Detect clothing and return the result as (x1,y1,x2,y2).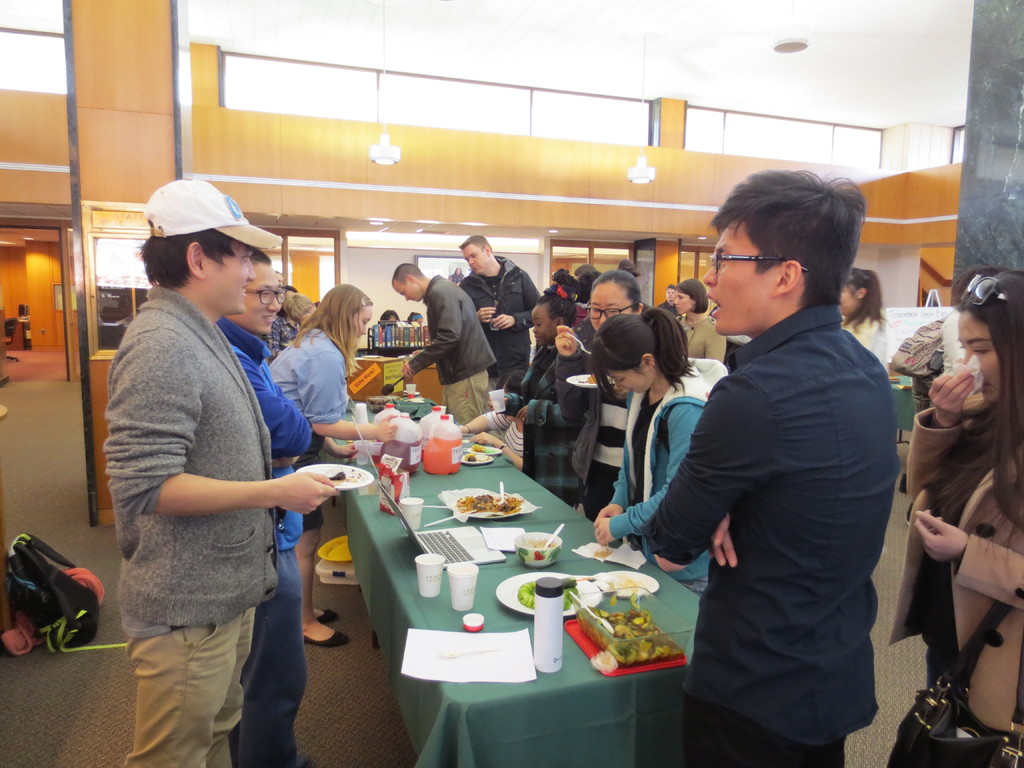
(243,317,359,525).
